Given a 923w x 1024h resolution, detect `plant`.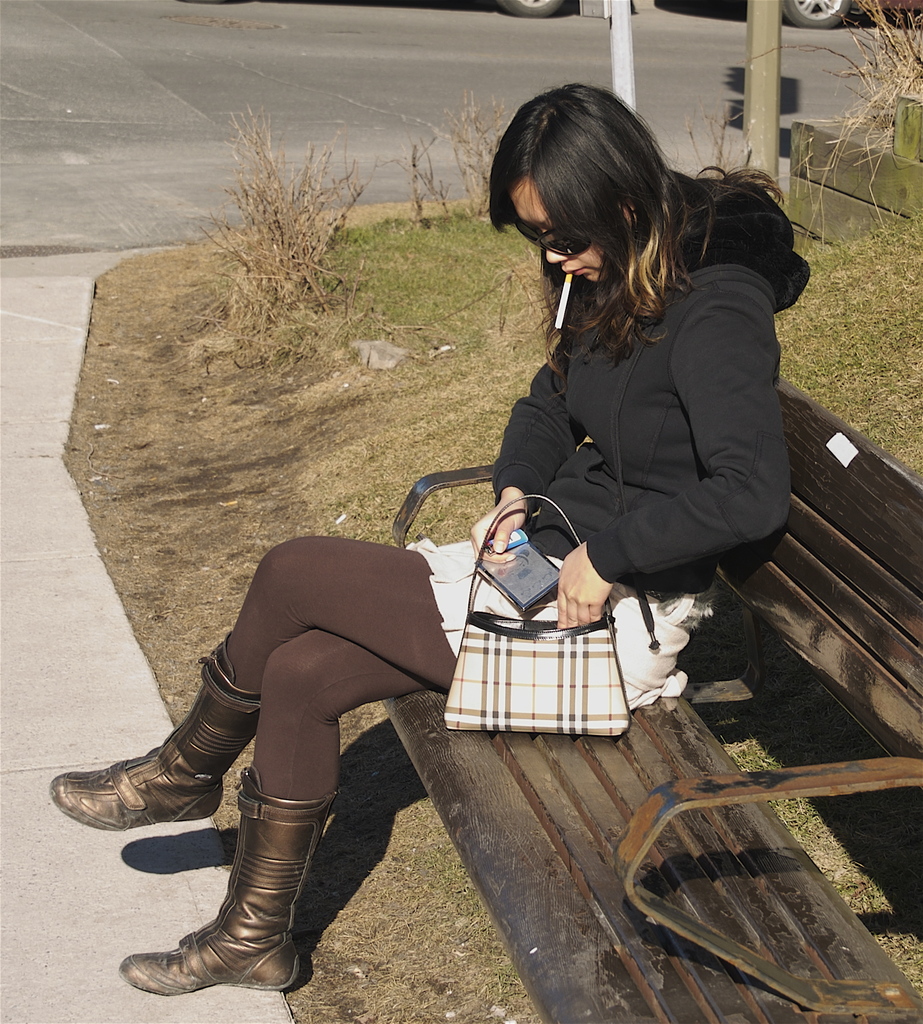
(x1=737, y1=0, x2=922, y2=247).
